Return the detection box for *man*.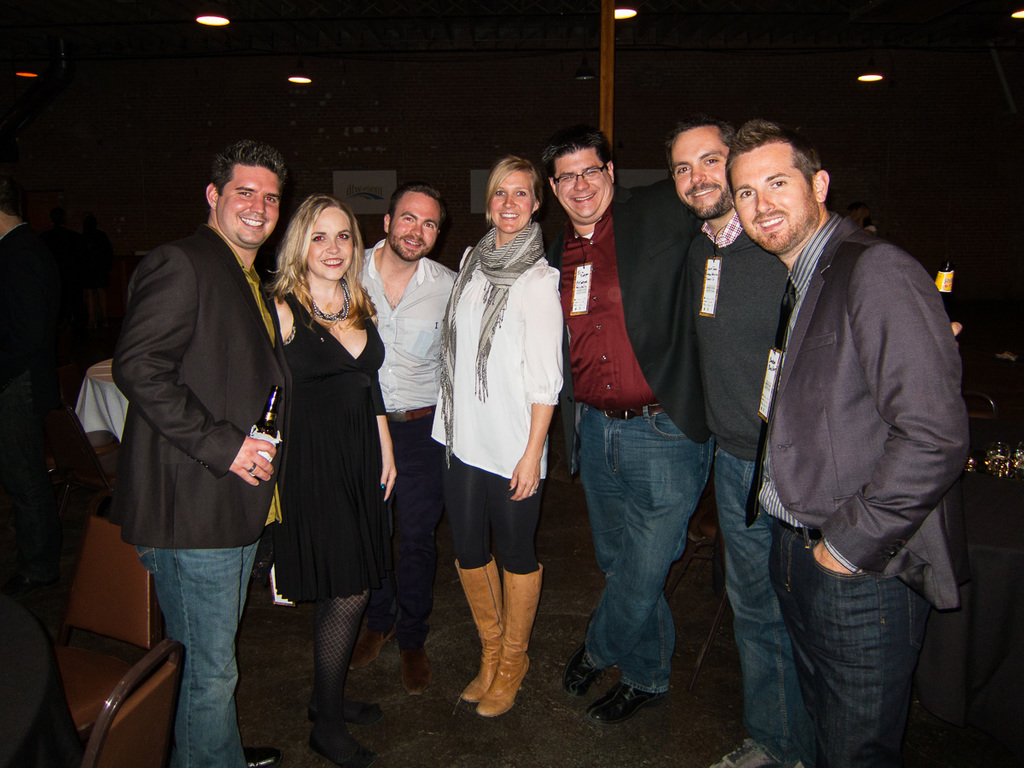
box(113, 141, 294, 767).
